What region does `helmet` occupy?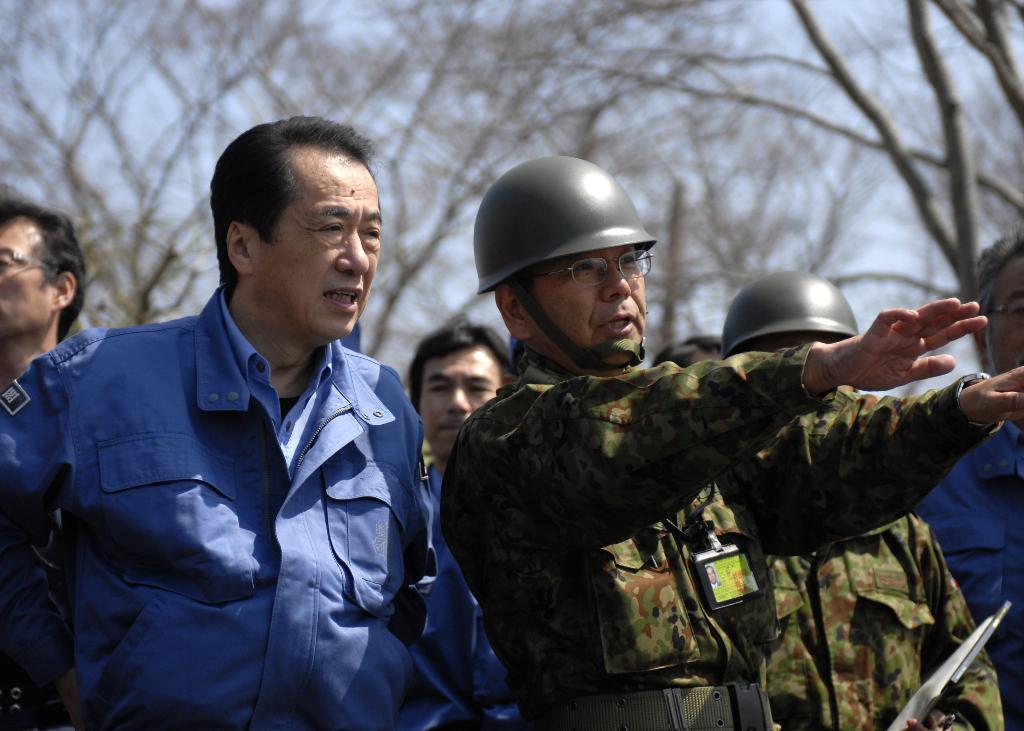
{"x1": 474, "y1": 170, "x2": 669, "y2": 363}.
